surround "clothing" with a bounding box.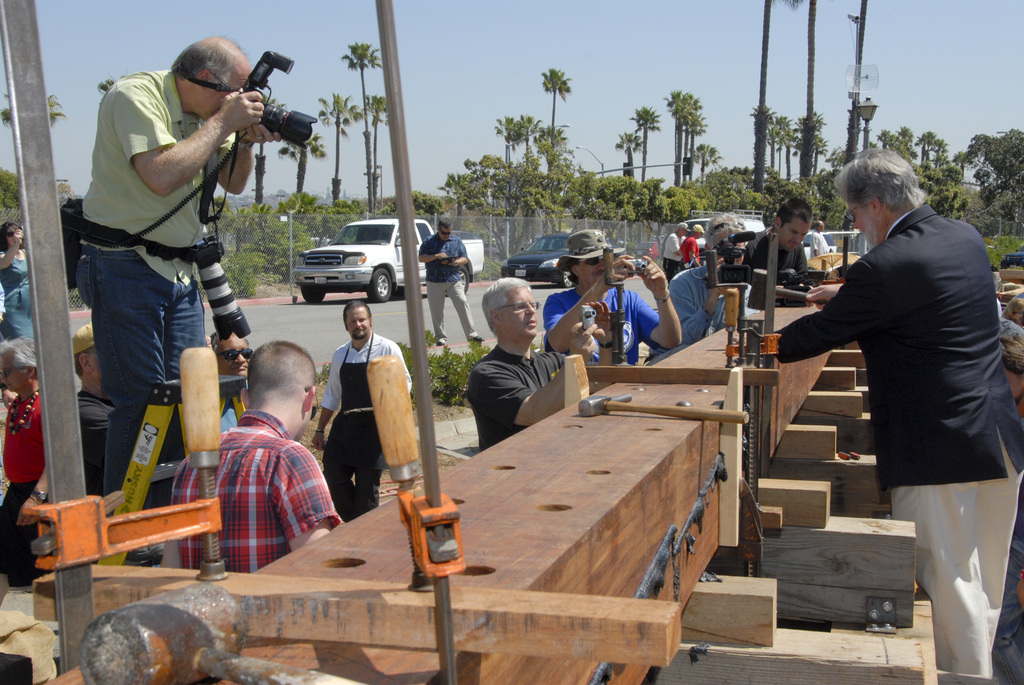
0,392,42,483.
